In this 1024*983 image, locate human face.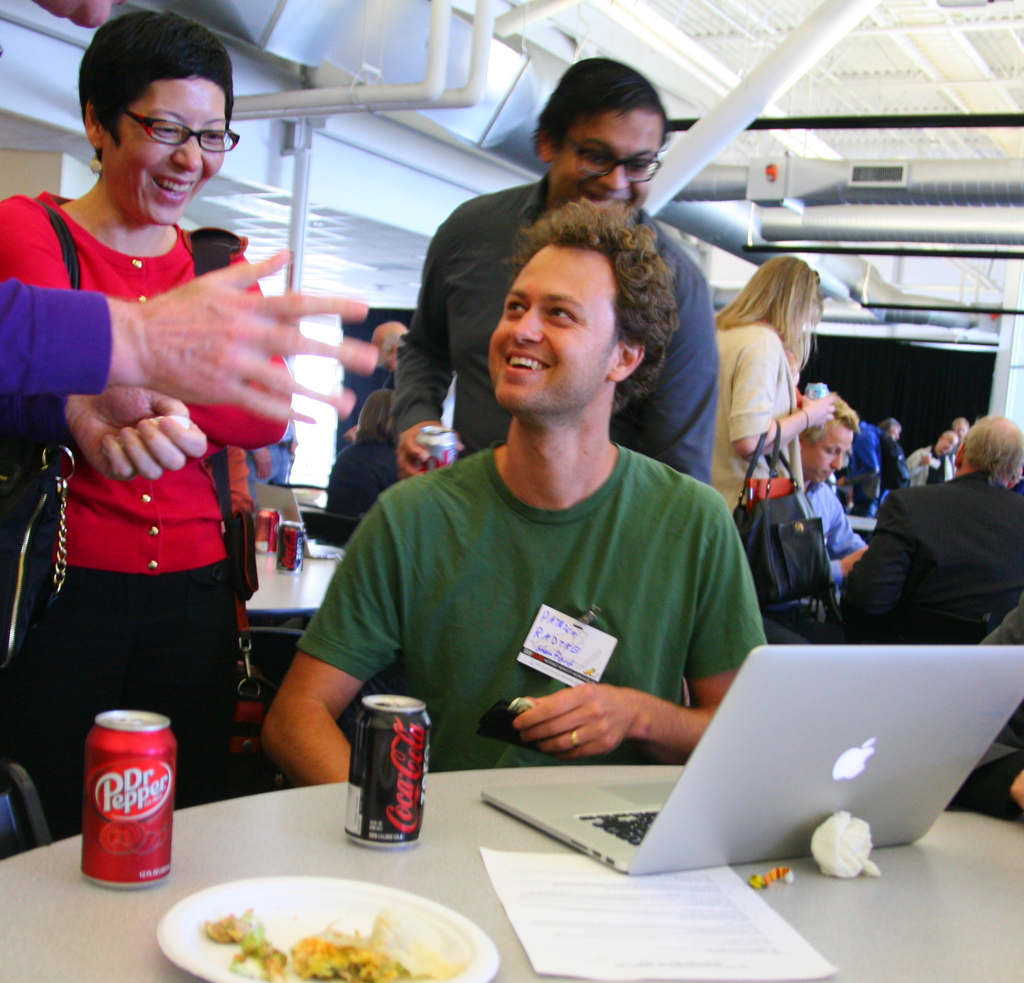
Bounding box: (488, 242, 626, 408).
